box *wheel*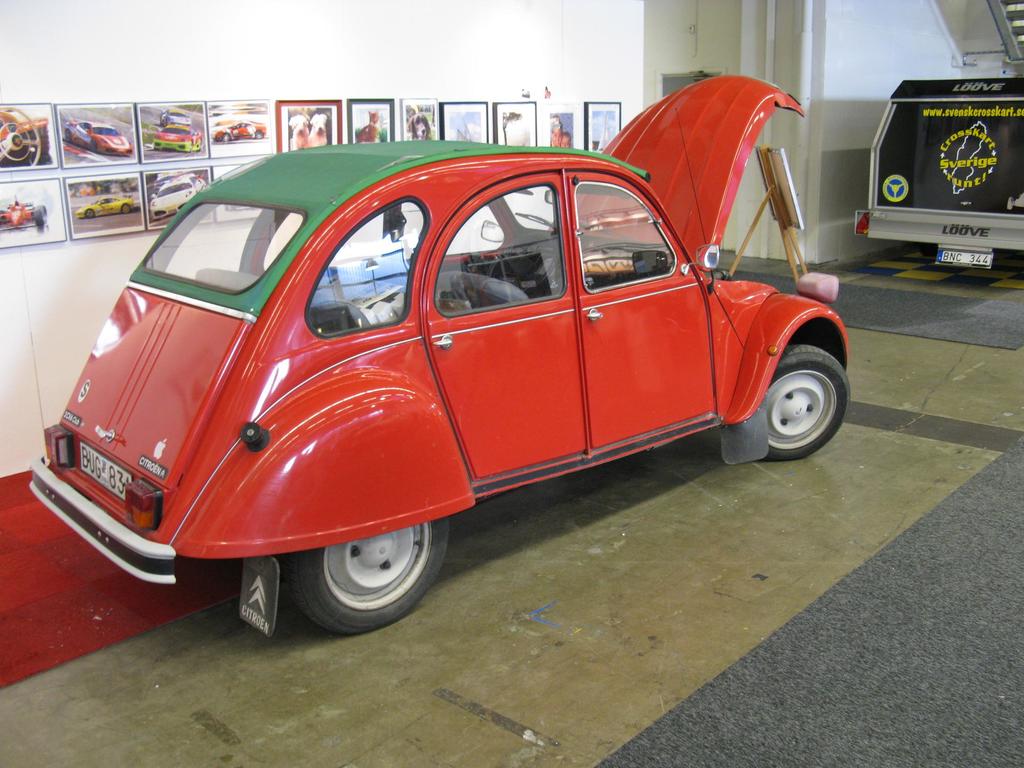
{"left": 220, "top": 130, "right": 232, "bottom": 145}
